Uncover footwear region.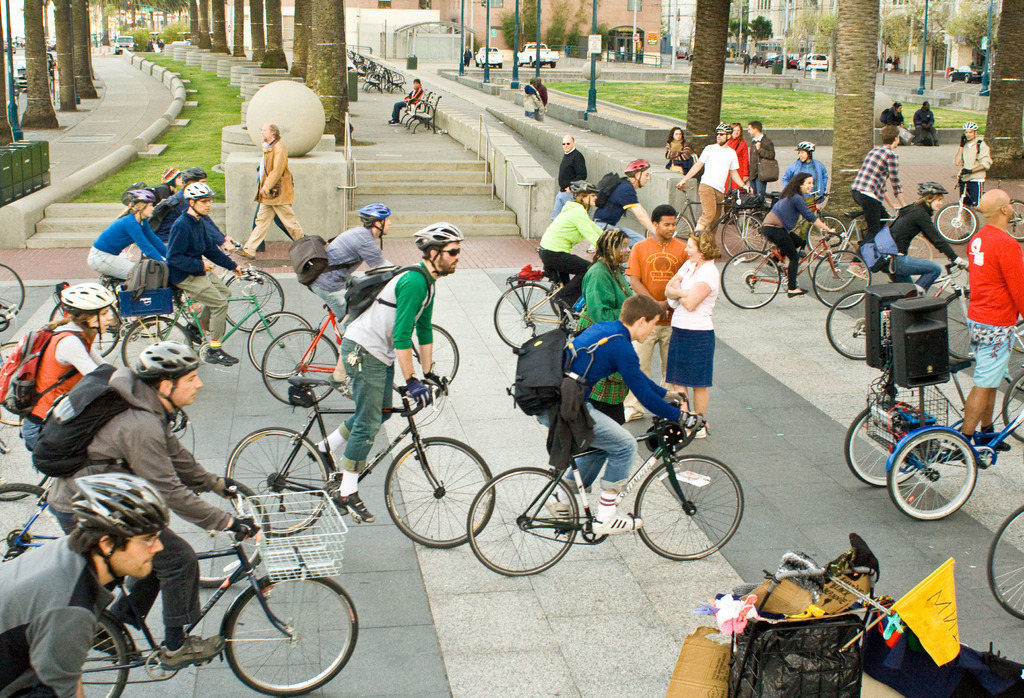
Uncovered: 387, 120, 400, 127.
